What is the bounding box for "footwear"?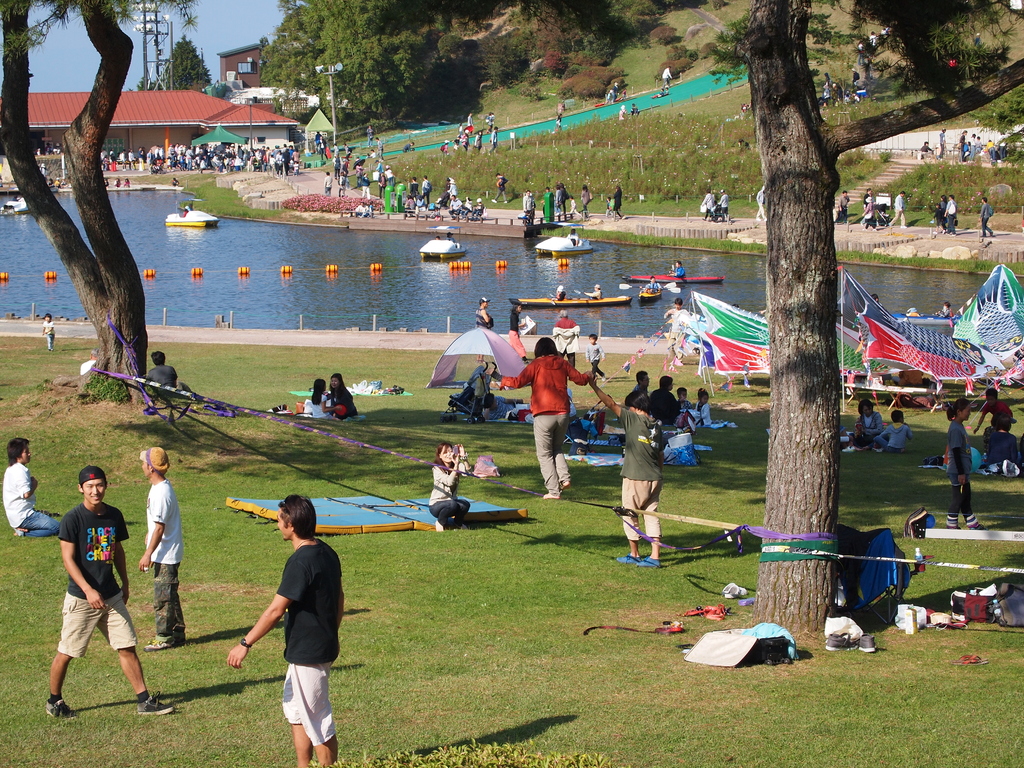
(956, 657, 986, 669).
